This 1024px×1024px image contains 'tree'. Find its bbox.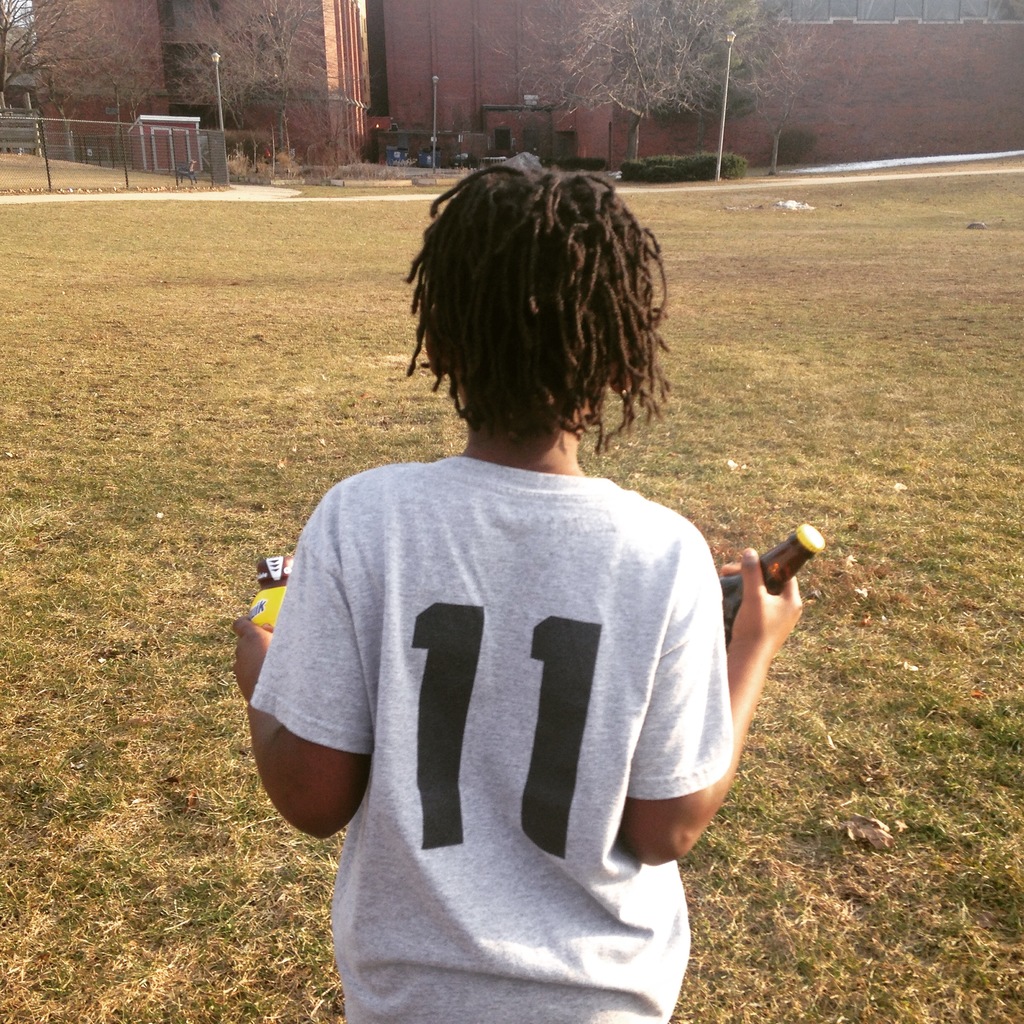
region(0, 0, 168, 181).
